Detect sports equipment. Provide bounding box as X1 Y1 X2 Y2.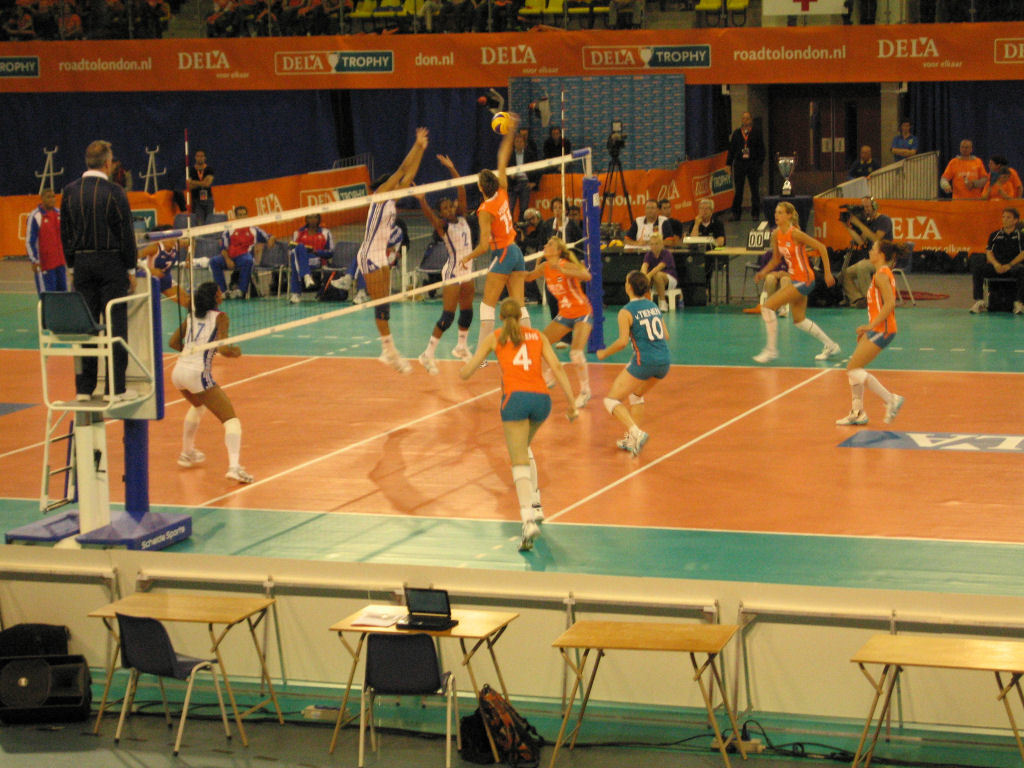
175 451 207 472.
